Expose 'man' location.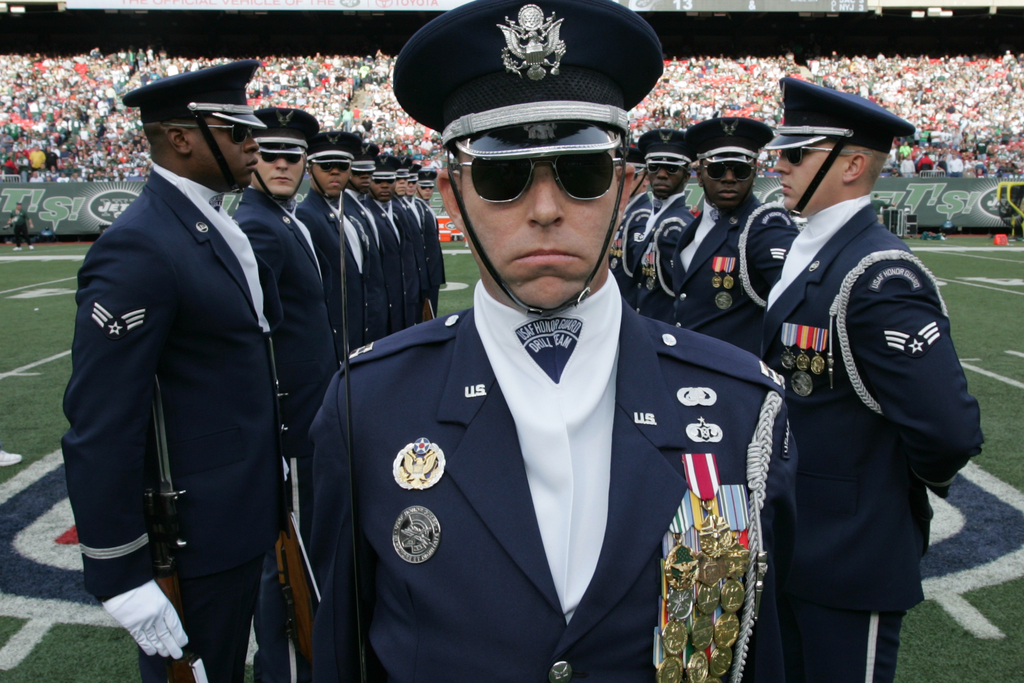
Exposed at left=308, top=0, right=797, bottom=682.
